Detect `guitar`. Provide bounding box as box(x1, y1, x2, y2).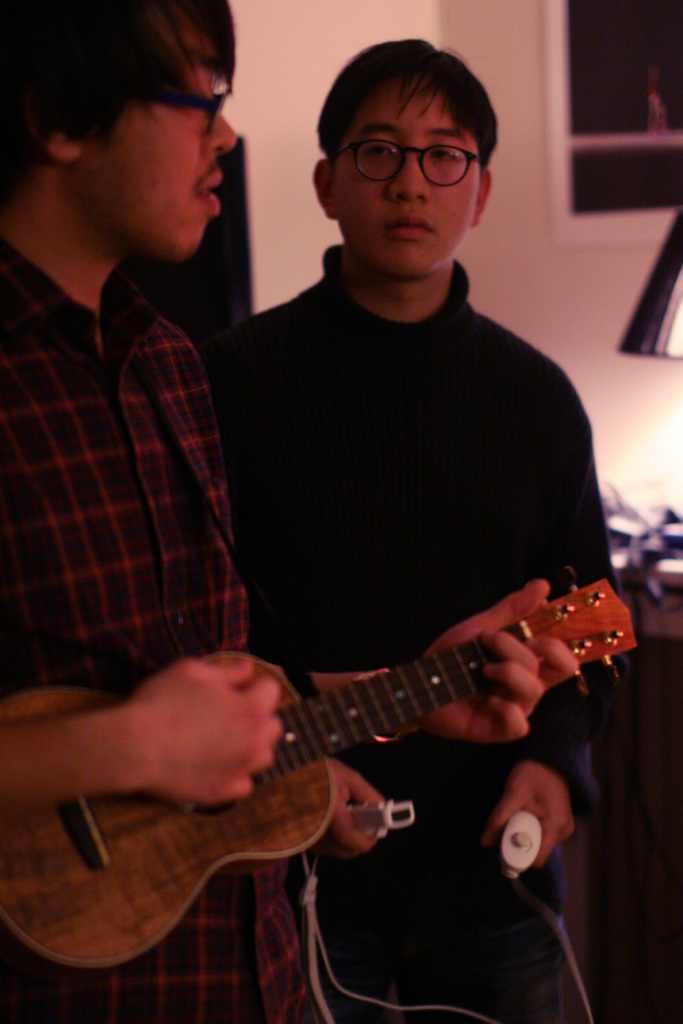
box(20, 552, 660, 984).
